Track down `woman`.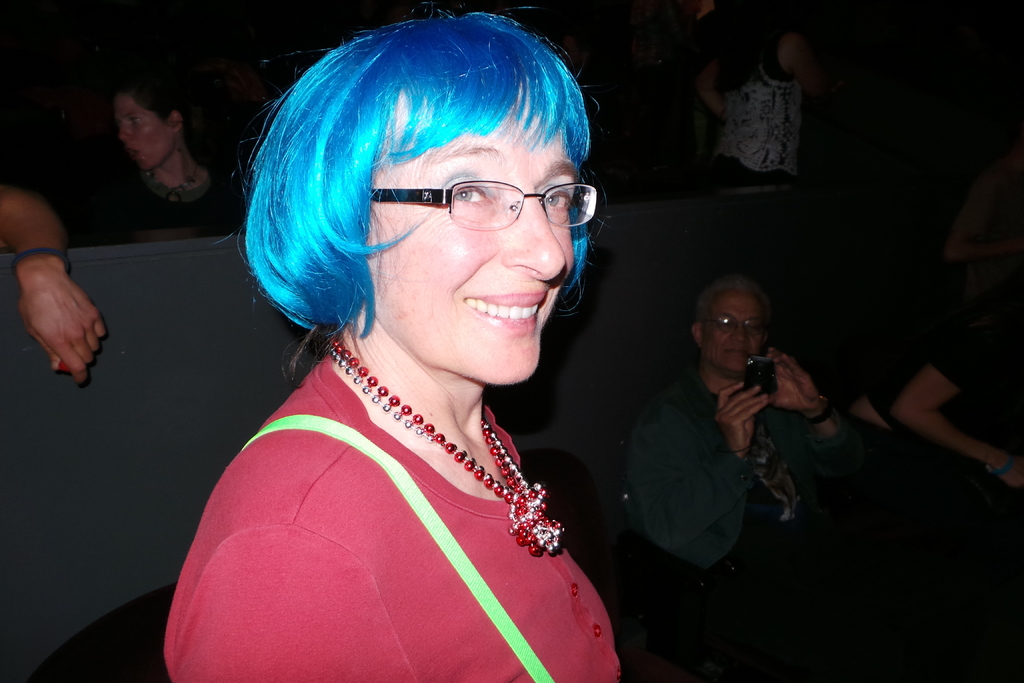
Tracked to (680, 0, 831, 188).
